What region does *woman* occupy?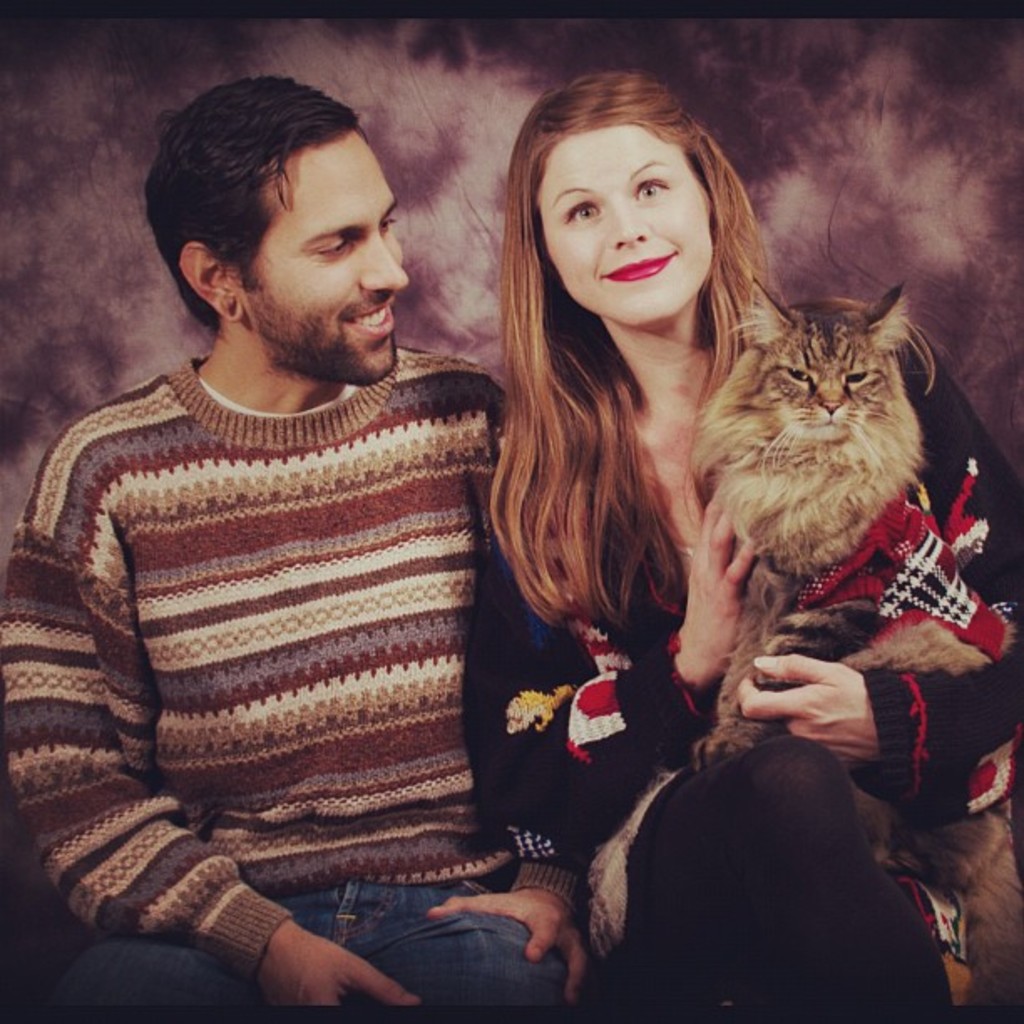
region(418, 75, 954, 996).
